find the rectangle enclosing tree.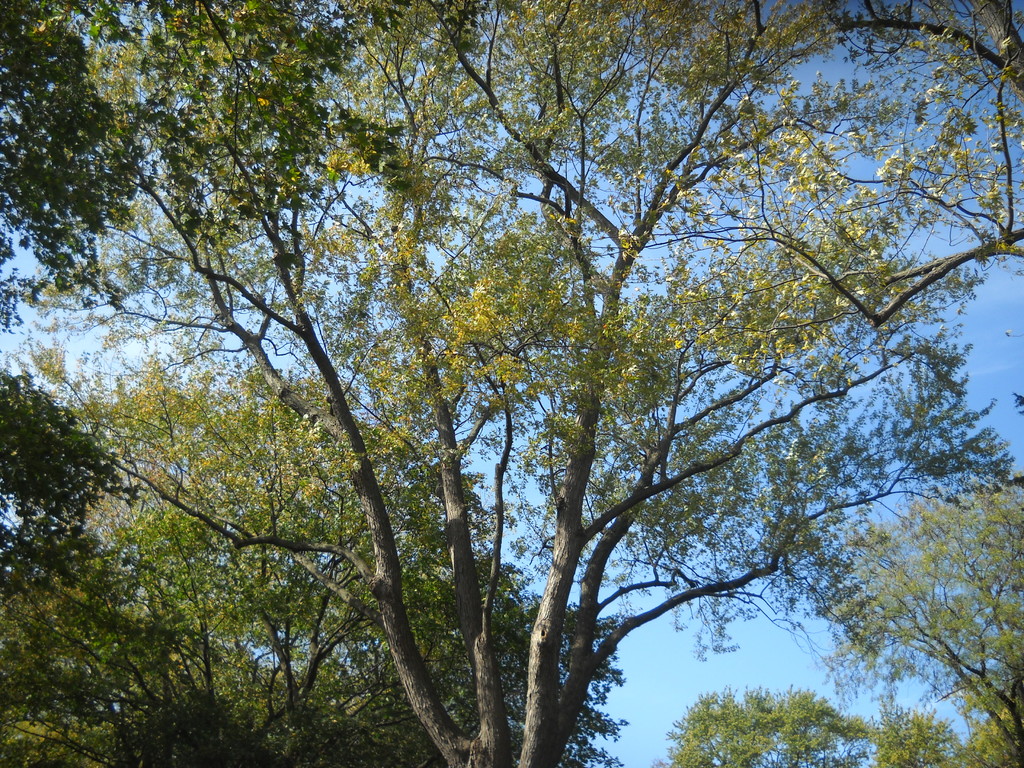
(left=76, top=362, right=481, bottom=767).
